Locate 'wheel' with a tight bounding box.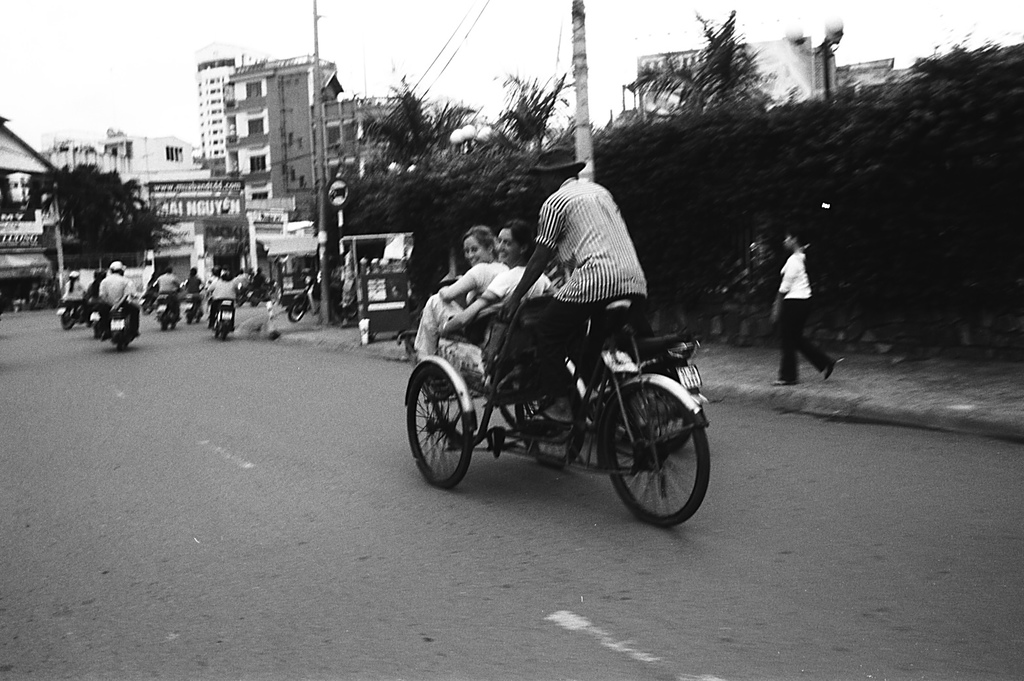
x1=288 y1=300 x2=306 y2=319.
